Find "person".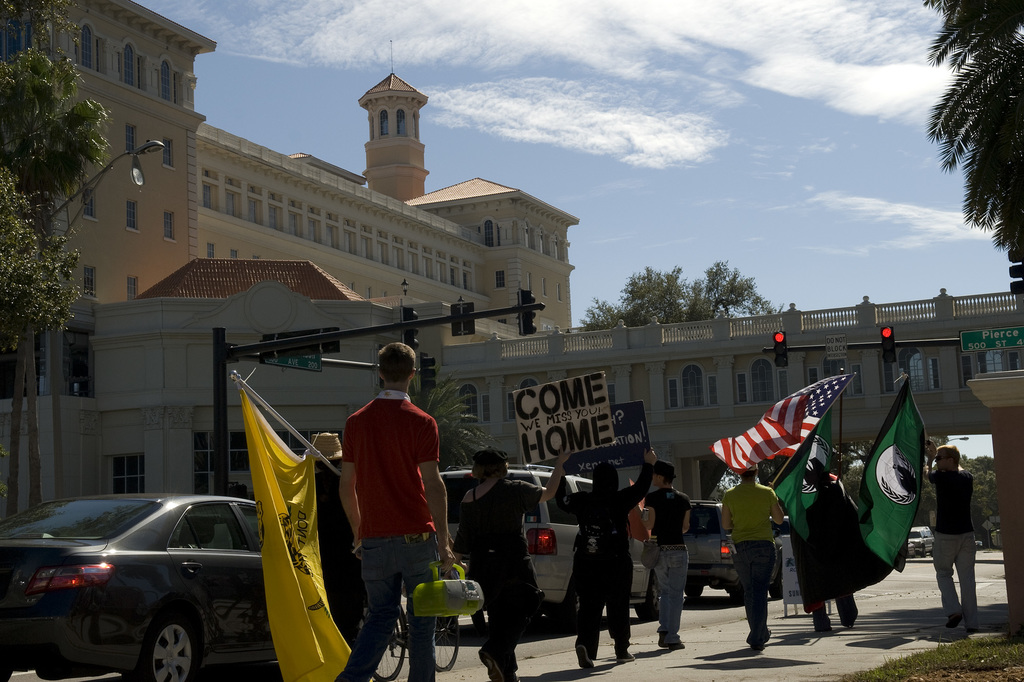
box=[556, 449, 659, 672].
